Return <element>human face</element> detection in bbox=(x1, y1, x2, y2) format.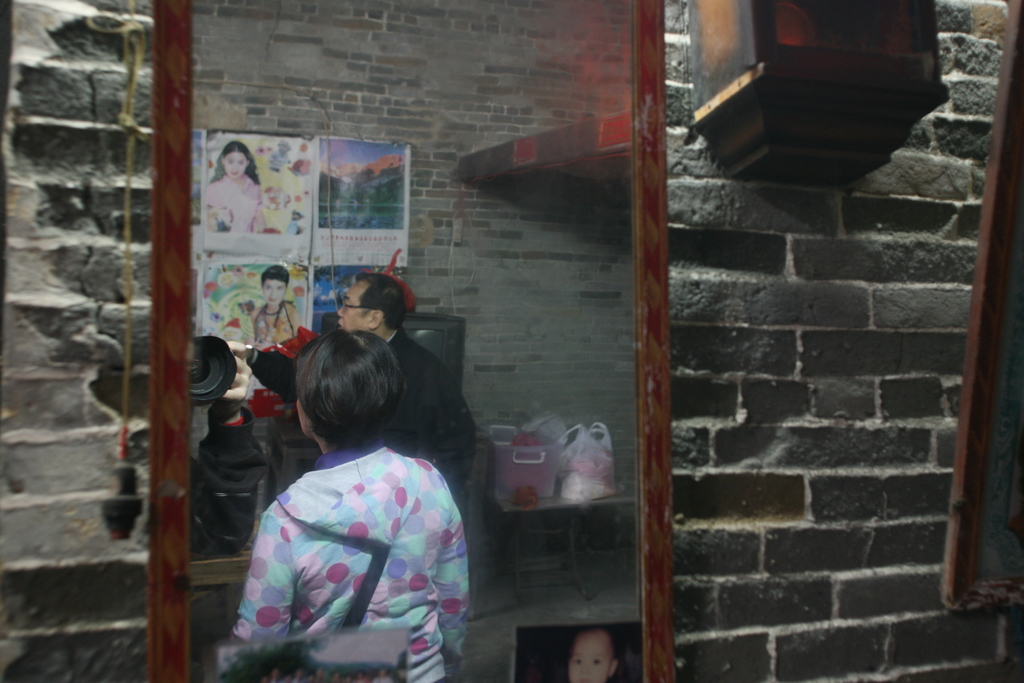
bbox=(262, 278, 285, 299).
